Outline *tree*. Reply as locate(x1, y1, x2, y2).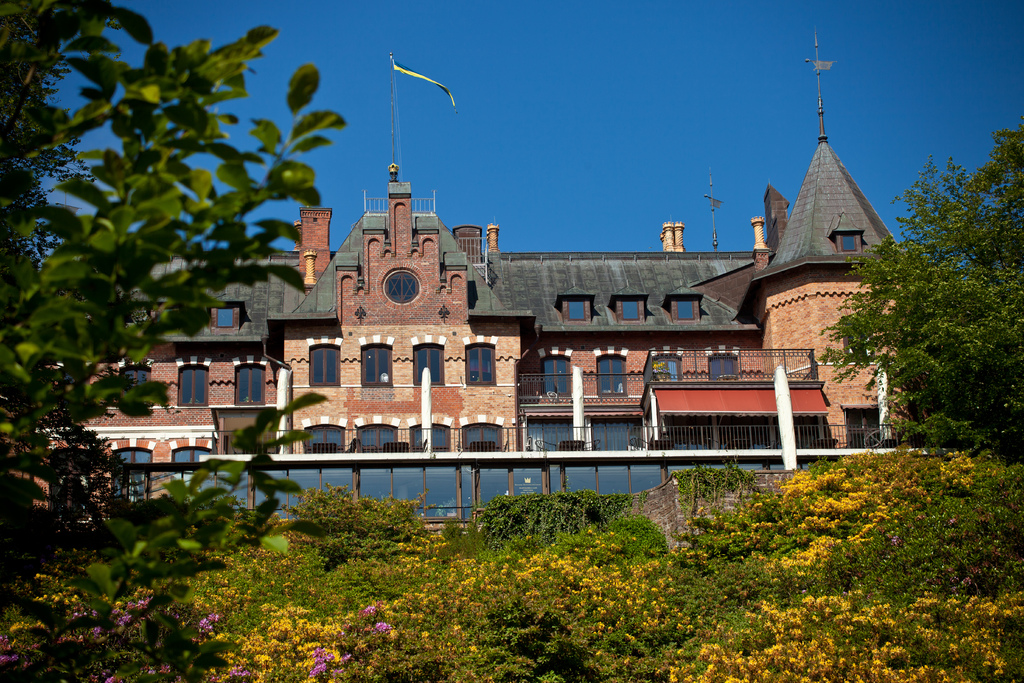
locate(810, 130, 1023, 474).
